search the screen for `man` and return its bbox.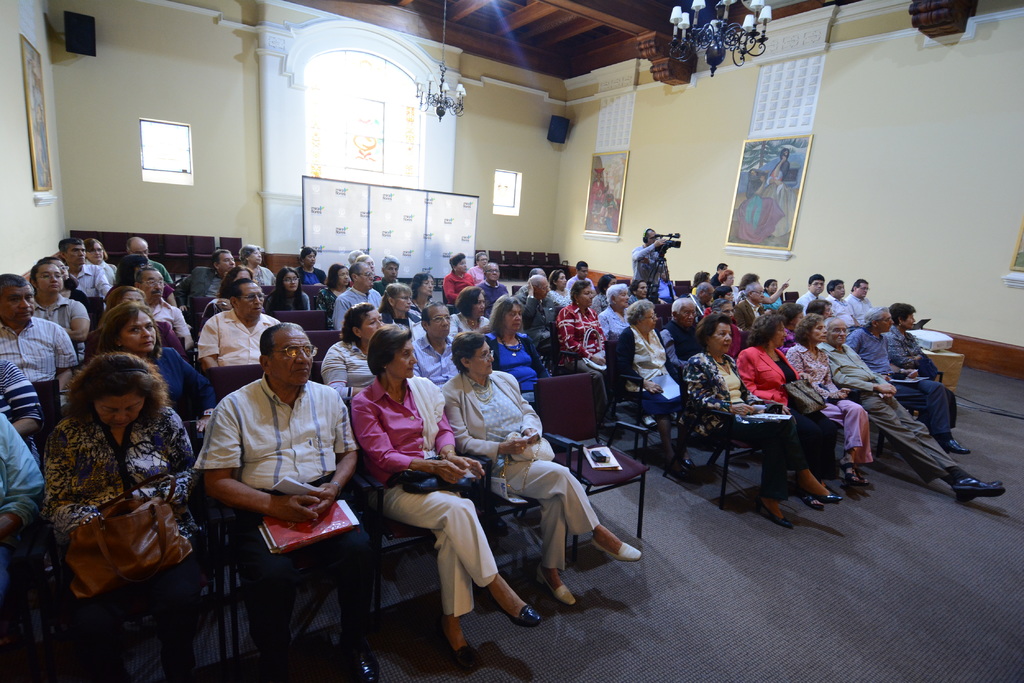
Found: {"left": 515, "top": 276, "right": 554, "bottom": 362}.
